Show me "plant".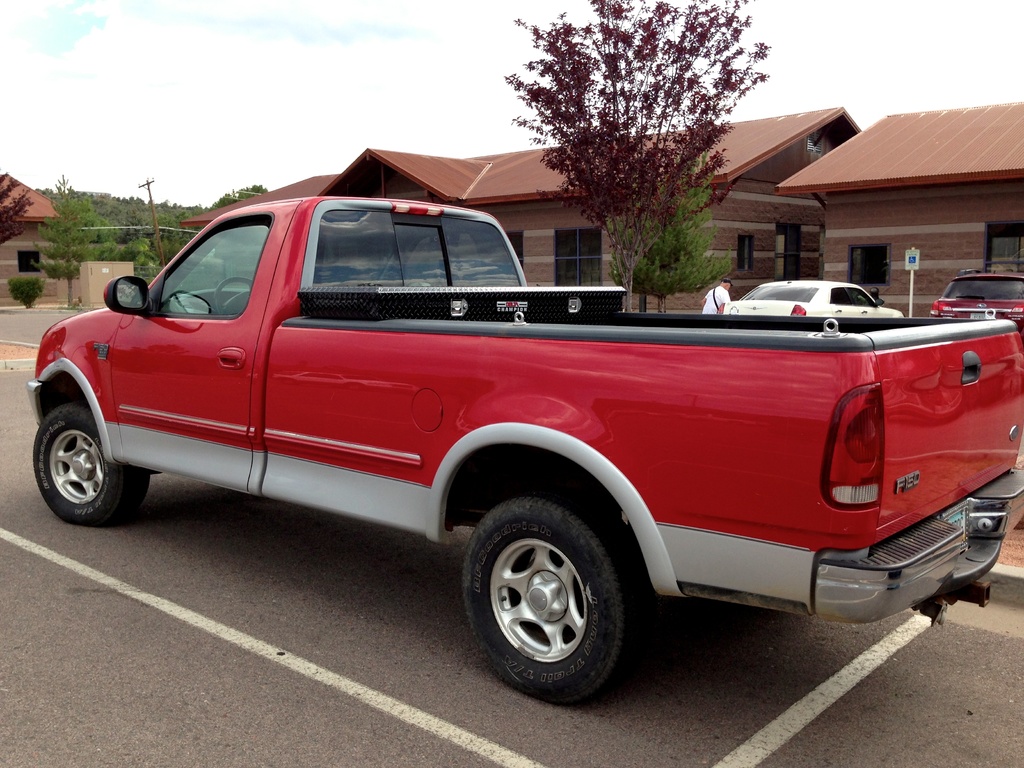
"plant" is here: 504, 0, 771, 313.
